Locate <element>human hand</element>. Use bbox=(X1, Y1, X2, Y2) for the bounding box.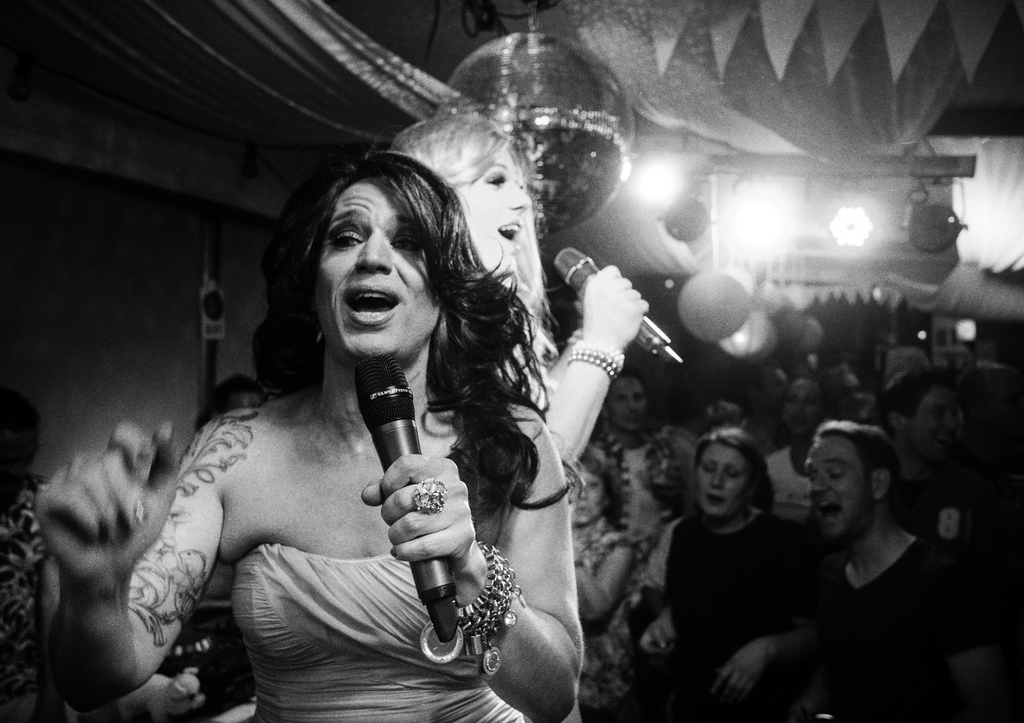
bbox=(785, 689, 833, 722).
